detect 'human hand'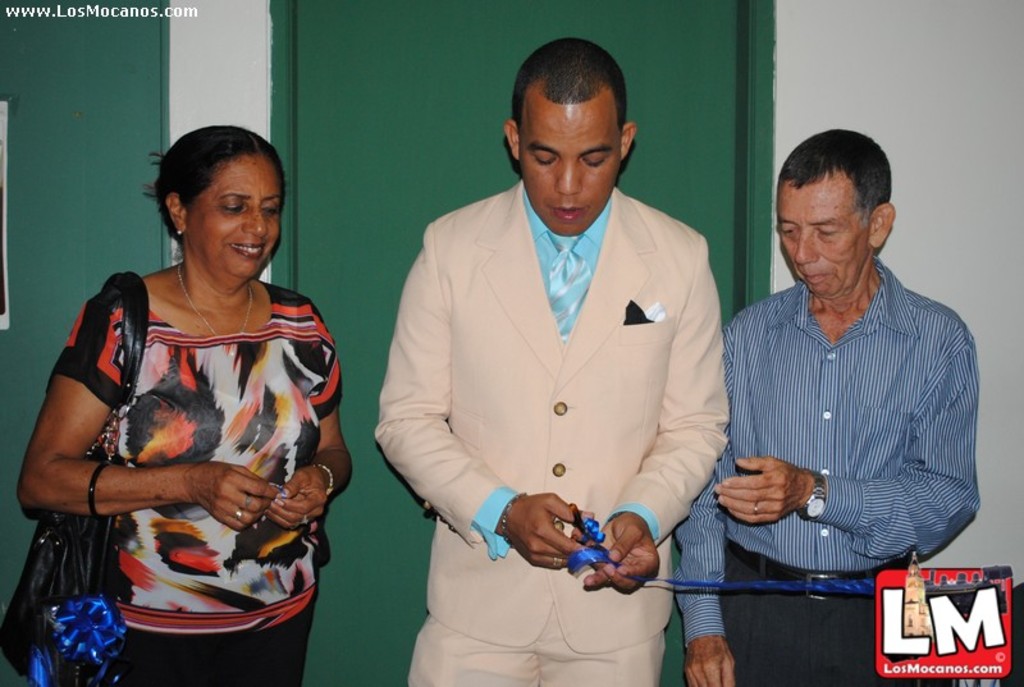
x1=193 y1=461 x2=282 y2=537
